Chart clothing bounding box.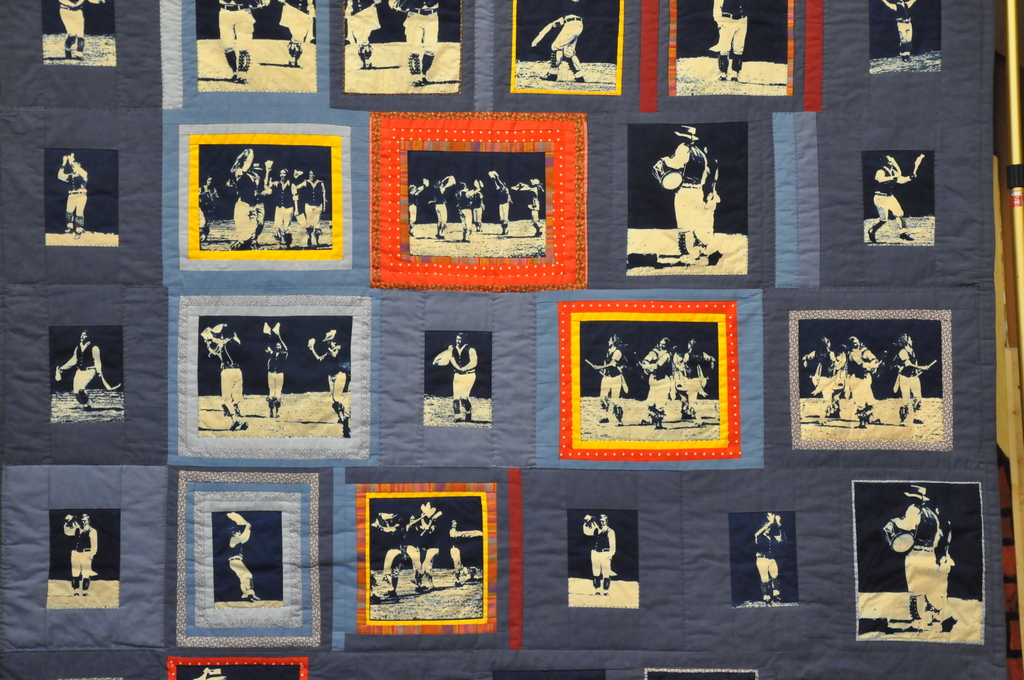
Charted: 751,516,788,601.
